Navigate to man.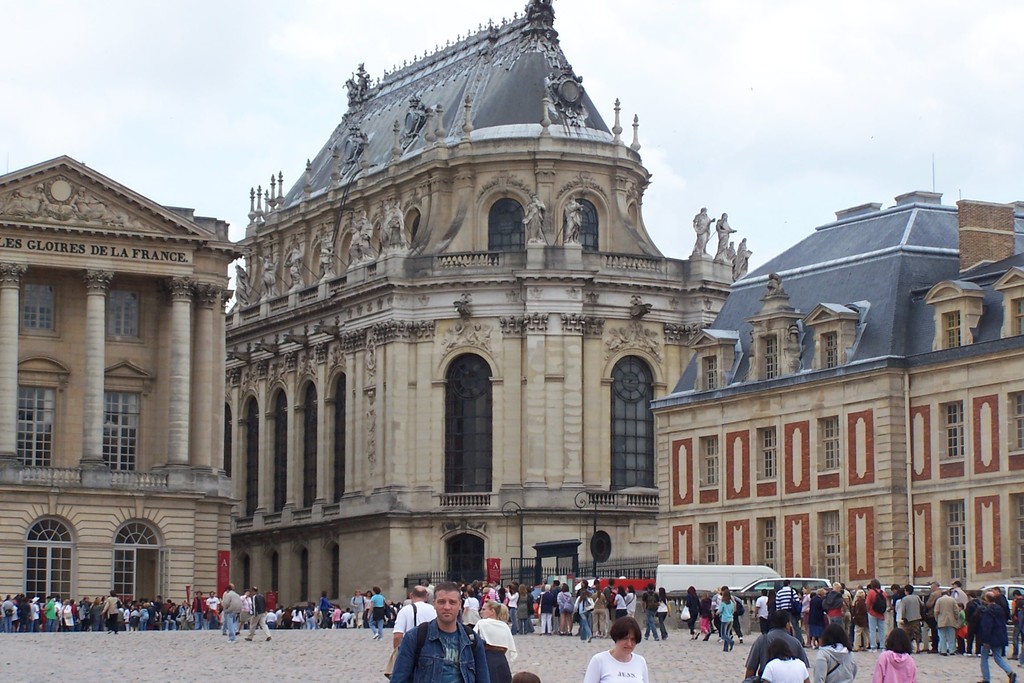
Navigation target: 389/583/435/646.
